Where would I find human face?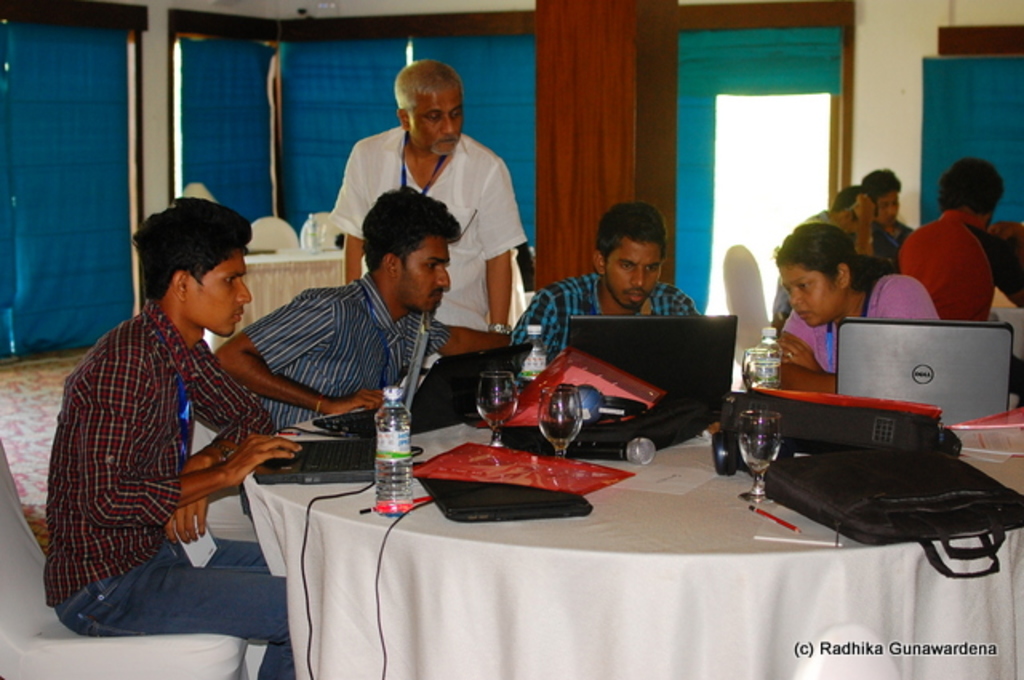
At 874, 192, 901, 224.
